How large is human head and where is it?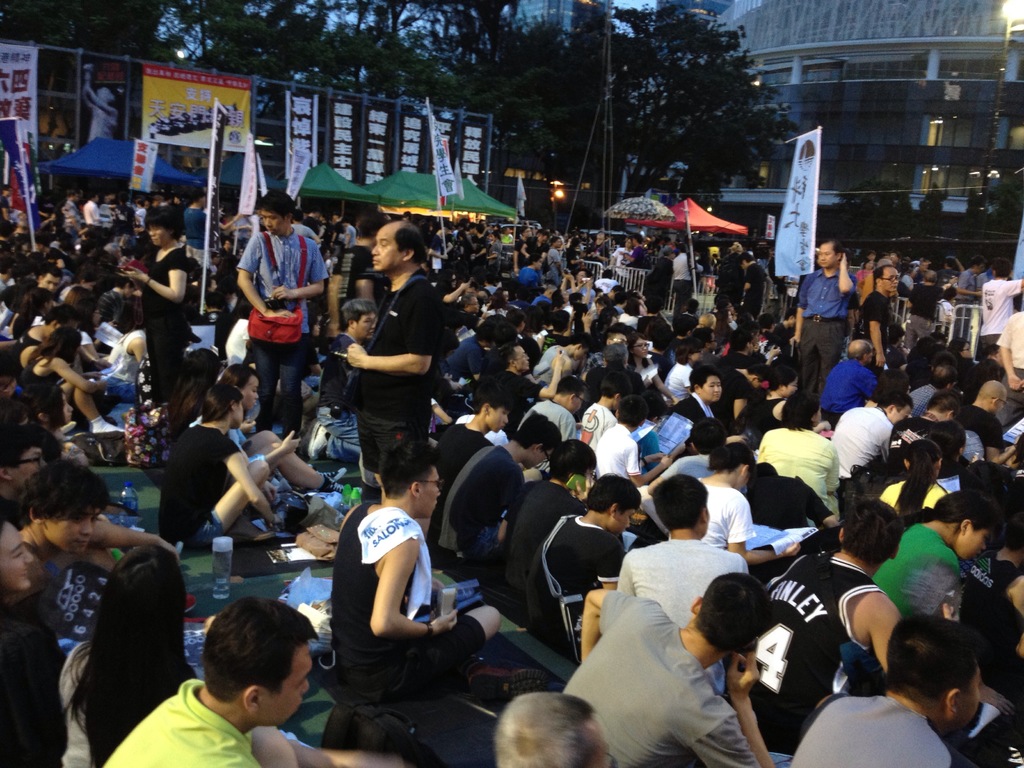
Bounding box: 1002, 492, 1023, 554.
